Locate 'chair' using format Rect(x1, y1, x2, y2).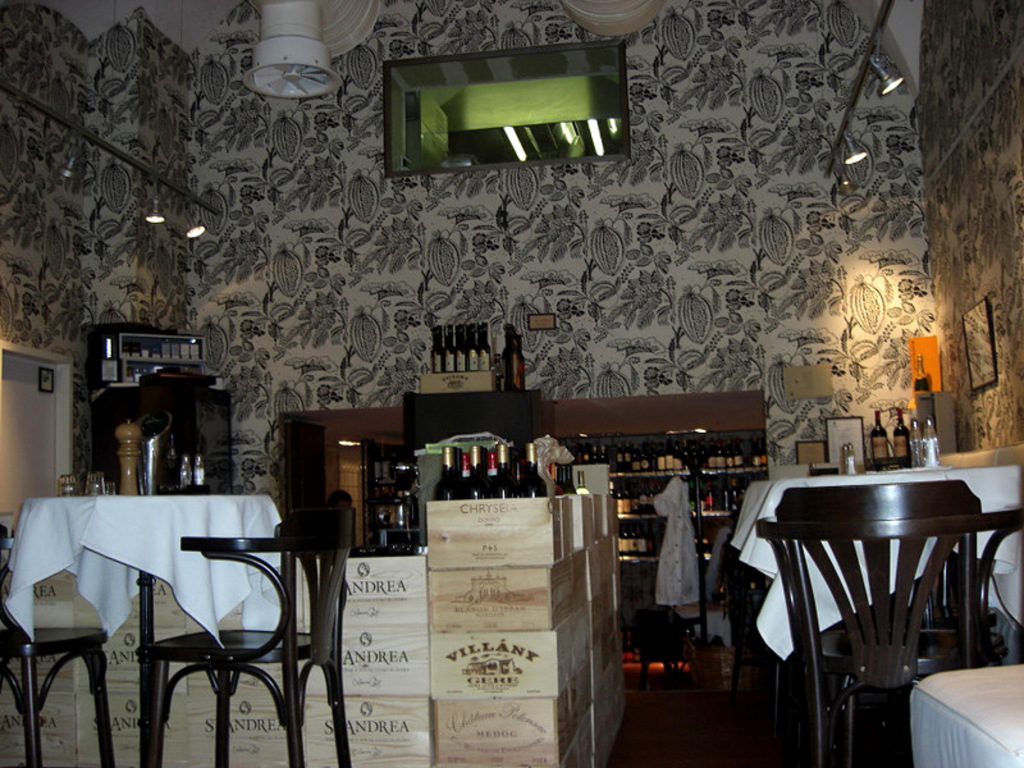
Rect(760, 480, 1006, 767).
